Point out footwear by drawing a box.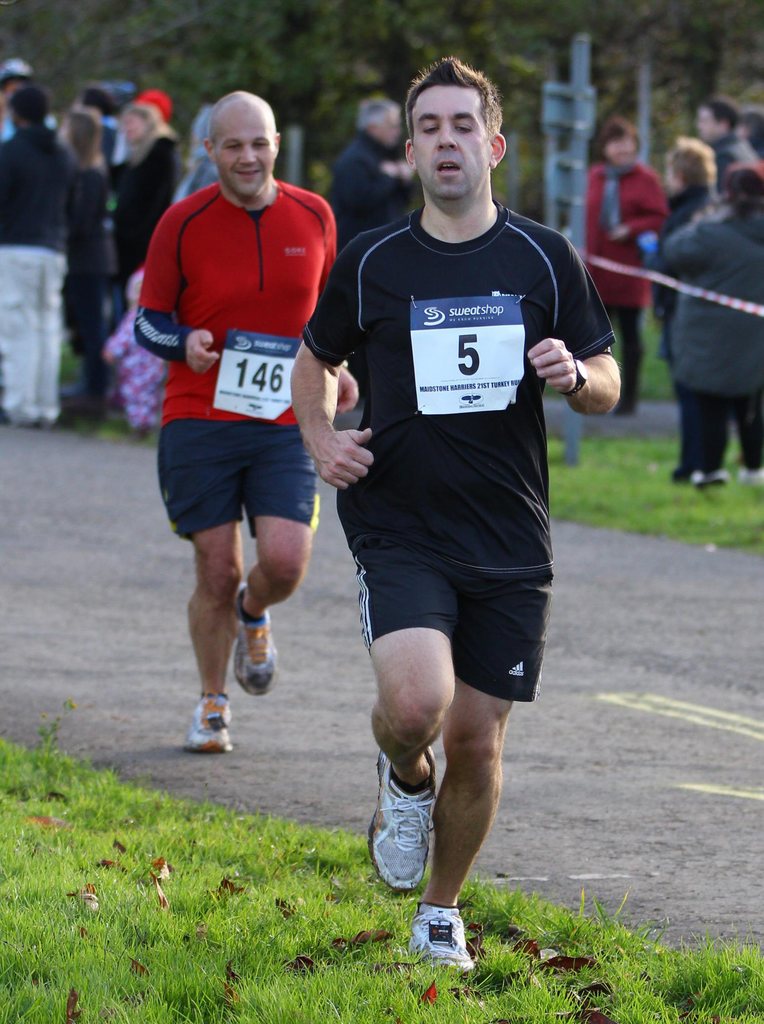
pyautogui.locateOnScreen(230, 578, 279, 695).
